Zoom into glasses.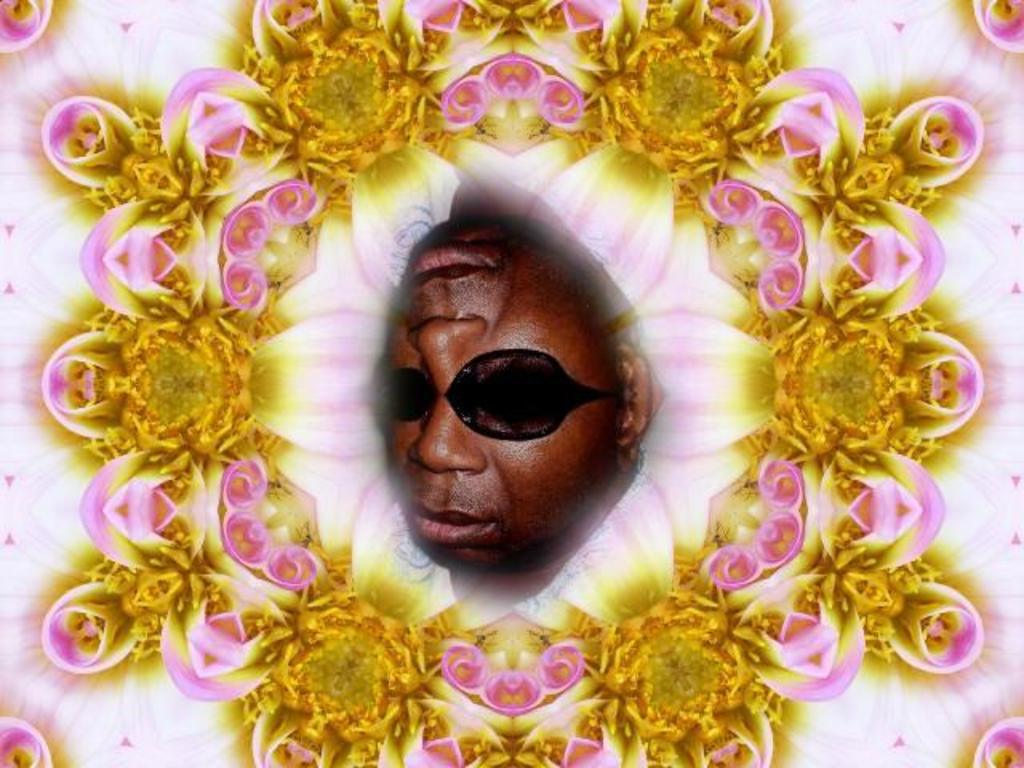
Zoom target: [left=349, top=296, right=666, bottom=462].
